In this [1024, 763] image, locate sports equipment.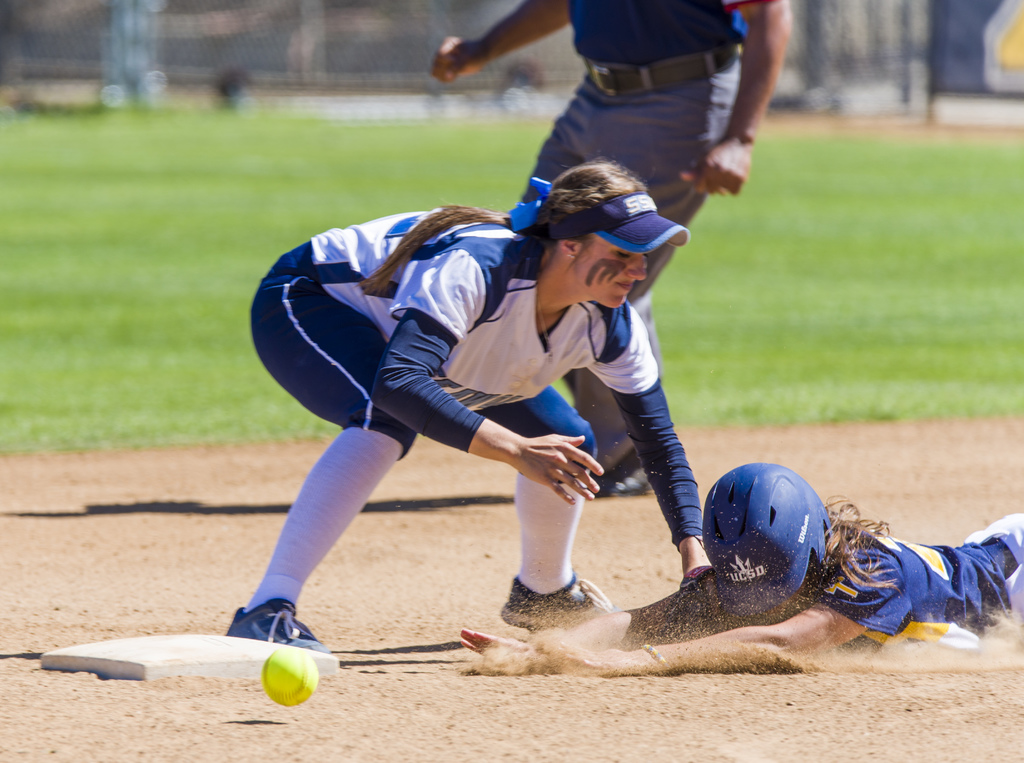
Bounding box: Rect(693, 455, 840, 619).
